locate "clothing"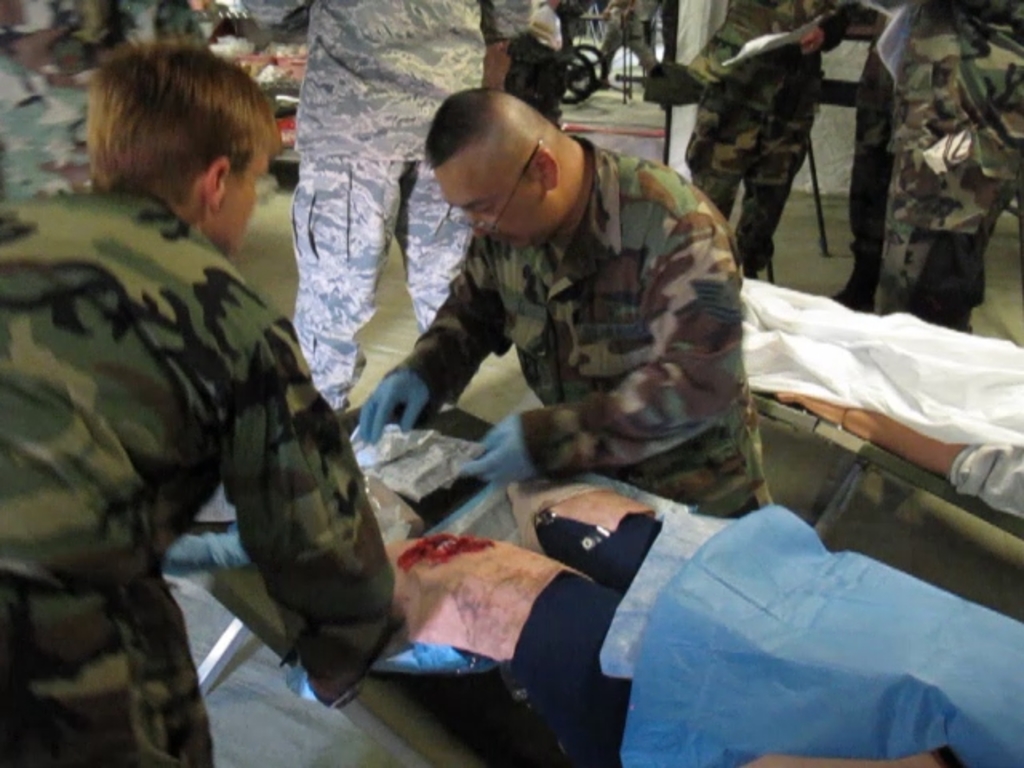
<region>392, 136, 784, 522</region>
